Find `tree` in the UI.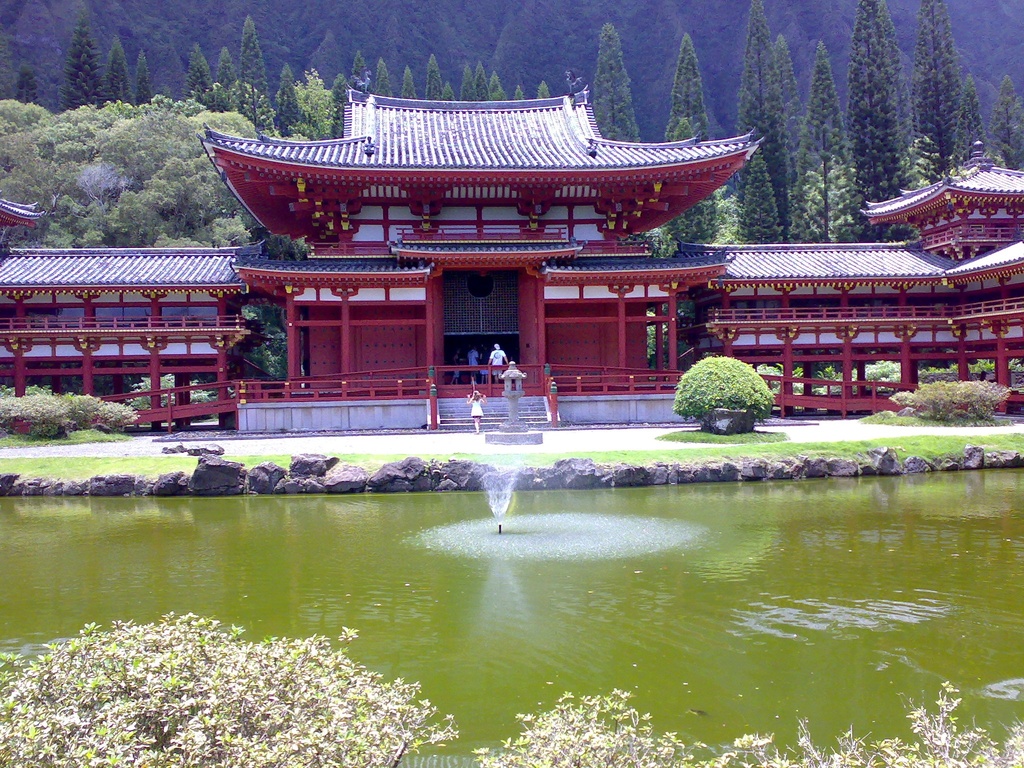
UI element at 59,8,102,114.
